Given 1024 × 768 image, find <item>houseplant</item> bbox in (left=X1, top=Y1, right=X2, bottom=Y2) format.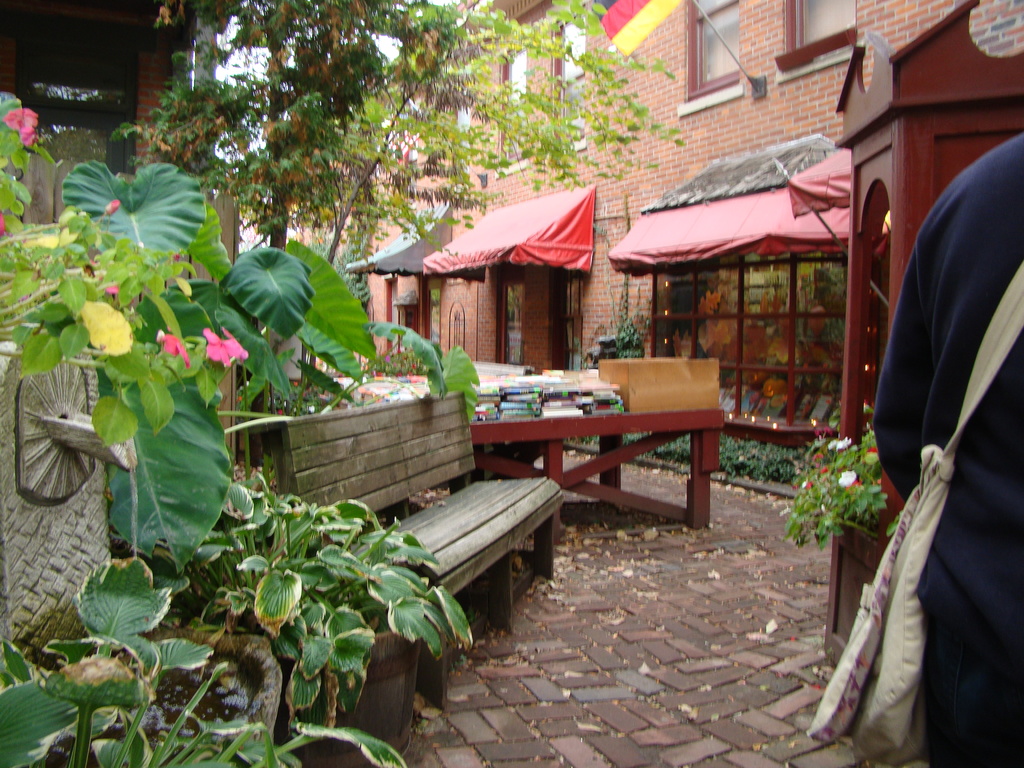
(left=1, top=559, right=281, bottom=767).
